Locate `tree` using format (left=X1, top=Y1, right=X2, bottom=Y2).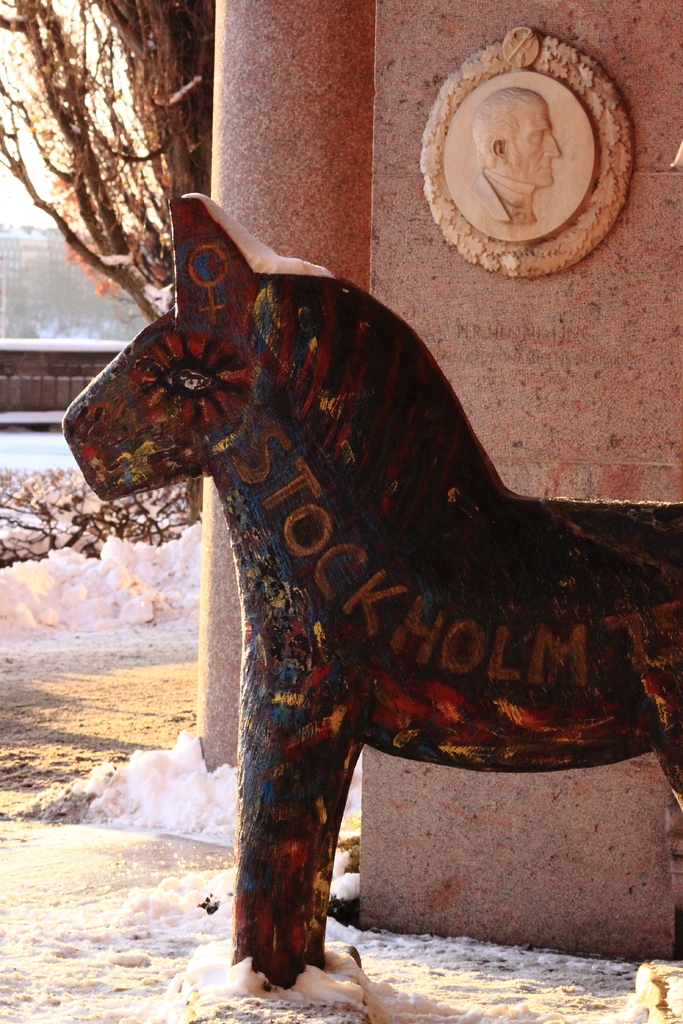
(left=0, top=0, right=225, bottom=344).
